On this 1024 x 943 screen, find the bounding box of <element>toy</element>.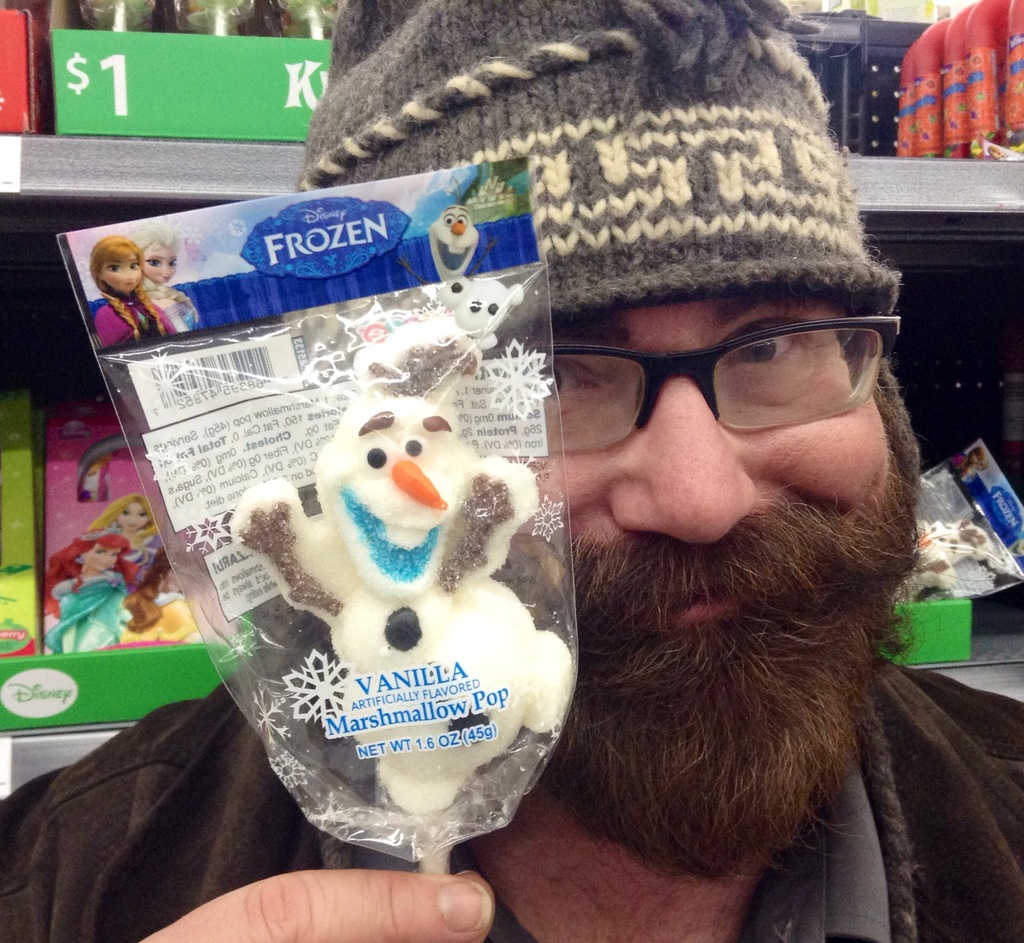
Bounding box: x1=195, y1=306, x2=626, y2=882.
